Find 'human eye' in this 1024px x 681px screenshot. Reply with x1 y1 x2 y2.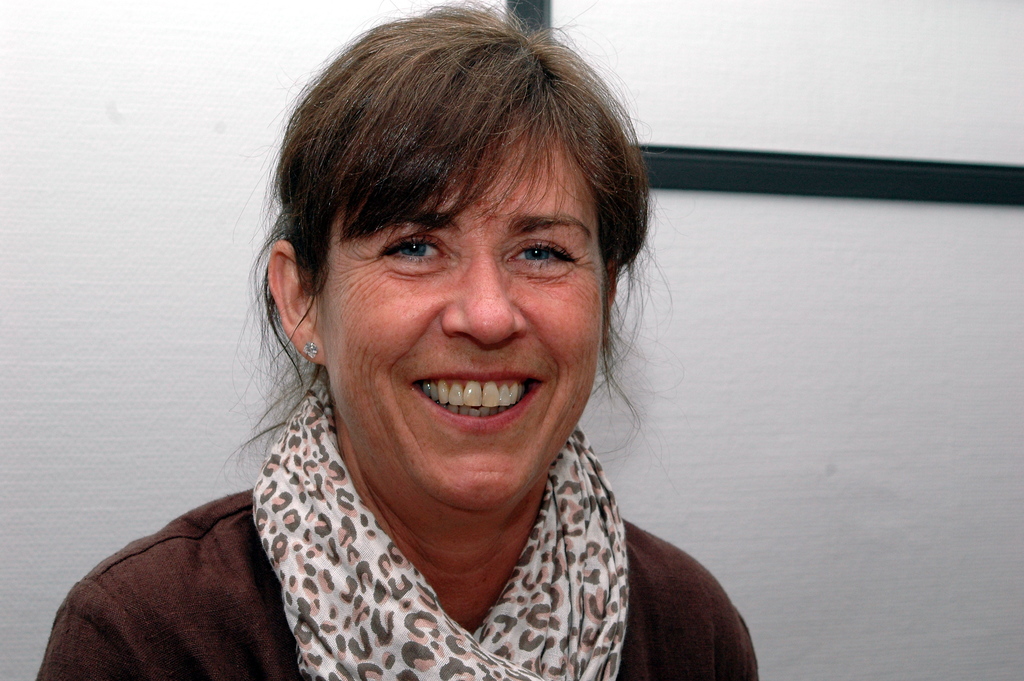
377 233 457 274.
